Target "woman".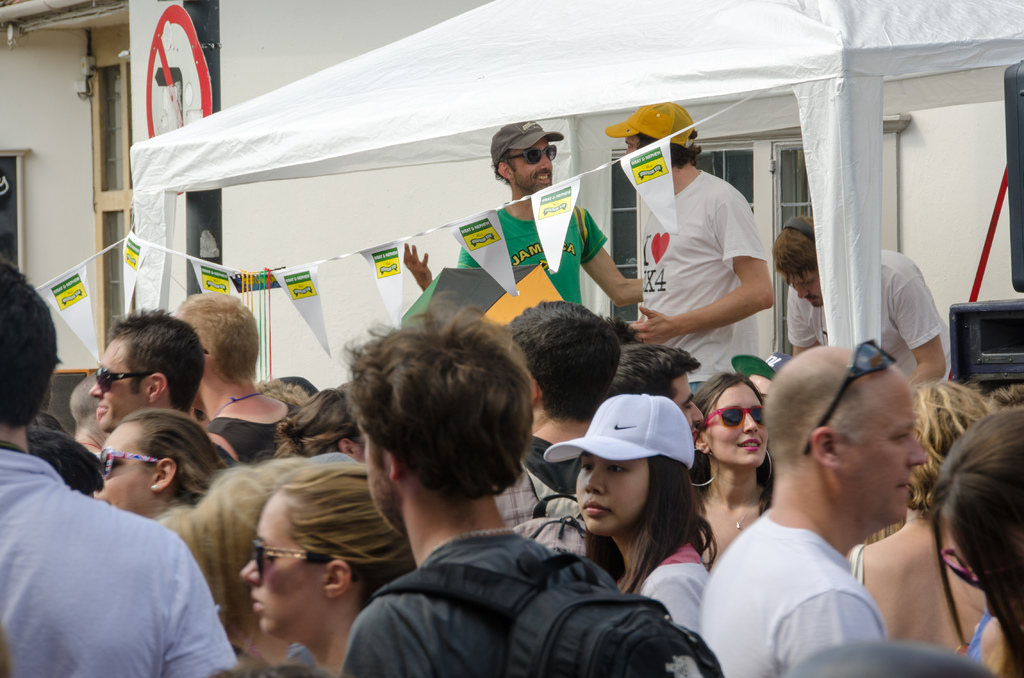
Target region: (x1=272, y1=386, x2=362, y2=464).
